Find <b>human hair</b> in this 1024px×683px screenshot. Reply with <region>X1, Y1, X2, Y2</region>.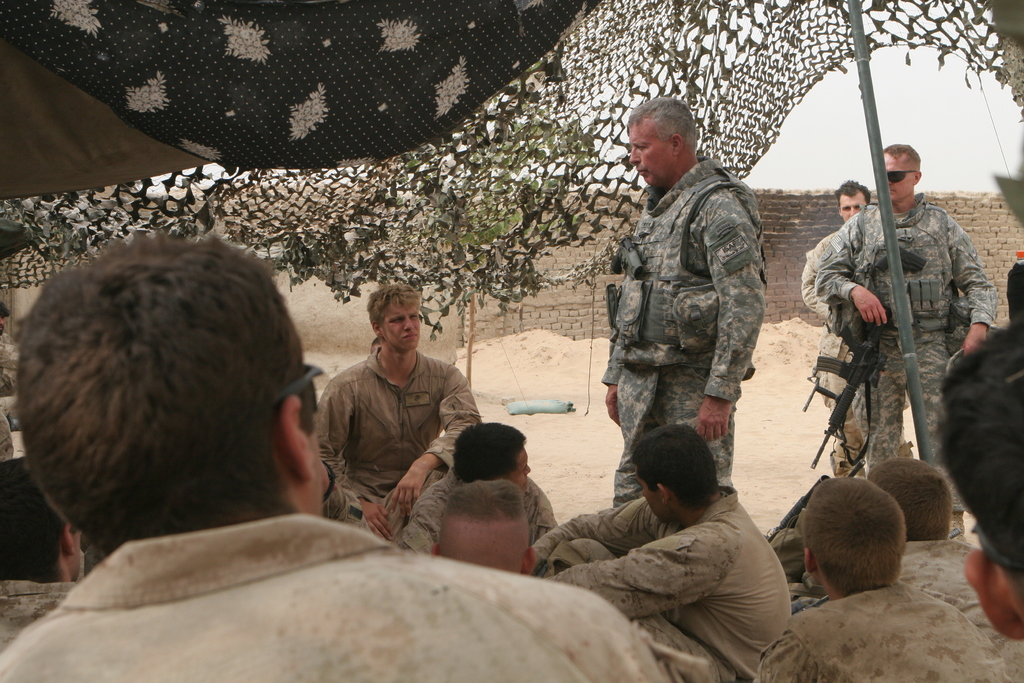
<region>0, 457, 79, 583</region>.
